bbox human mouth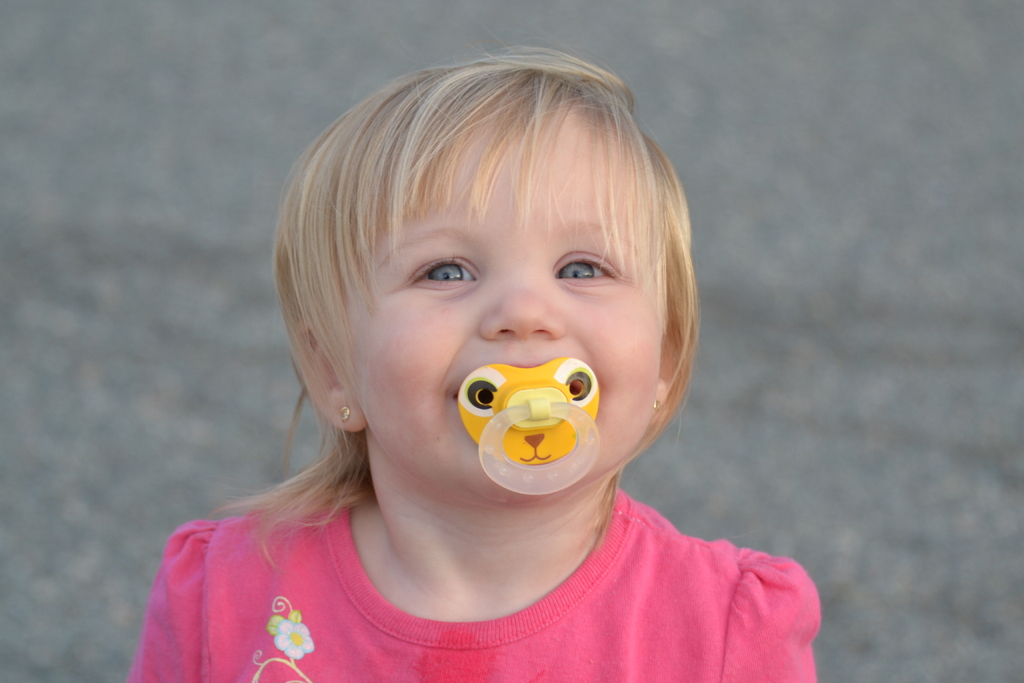
x1=450, y1=361, x2=598, y2=404
